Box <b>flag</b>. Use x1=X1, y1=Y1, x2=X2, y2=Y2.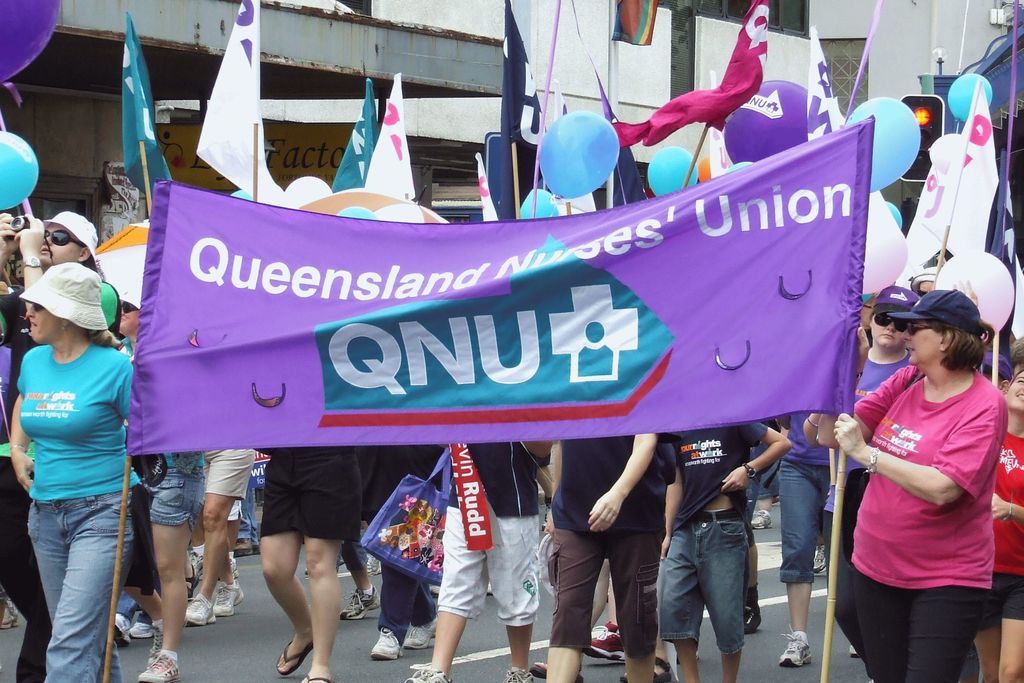
x1=974, y1=79, x2=1023, y2=266.
